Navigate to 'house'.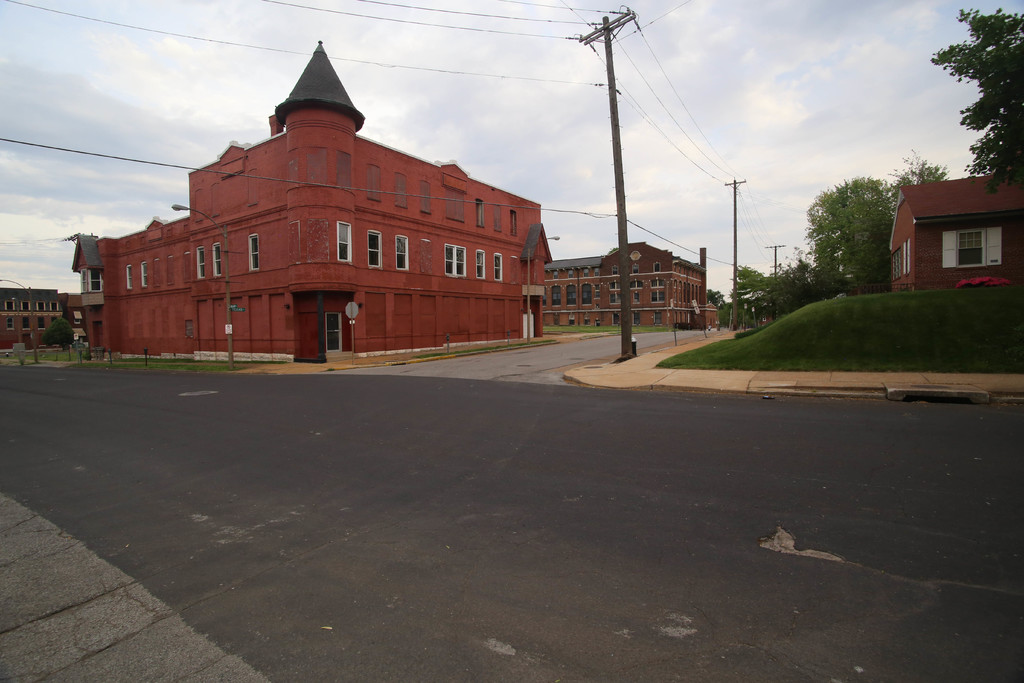
Navigation target: bbox=[887, 172, 1023, 291].
